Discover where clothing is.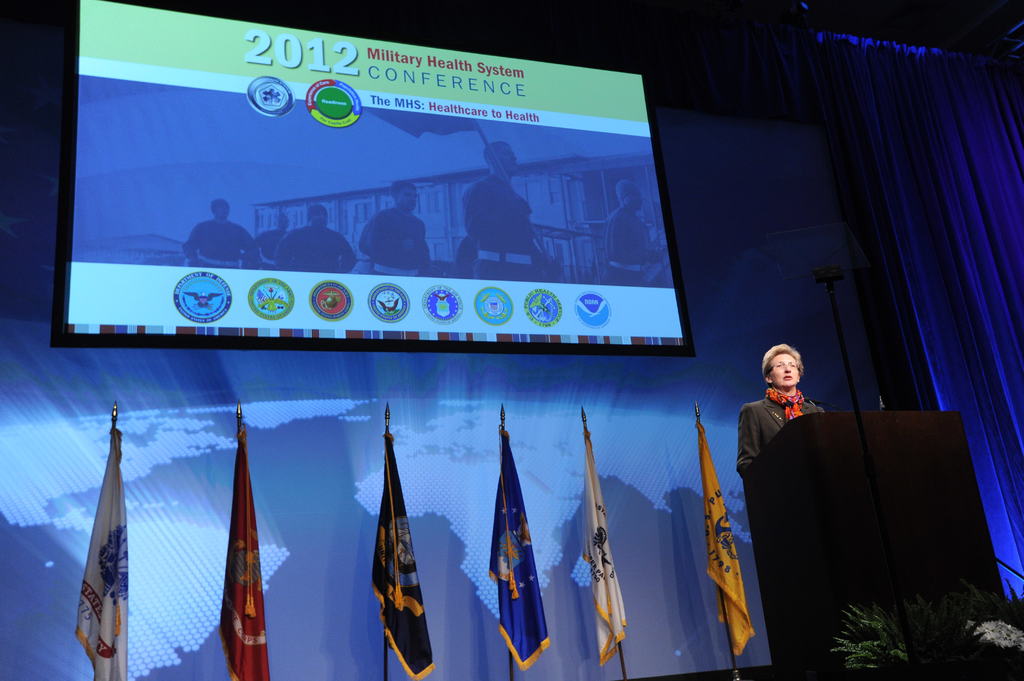
Discovered at (x1=267, y1=232, x2=285, y2=270).
